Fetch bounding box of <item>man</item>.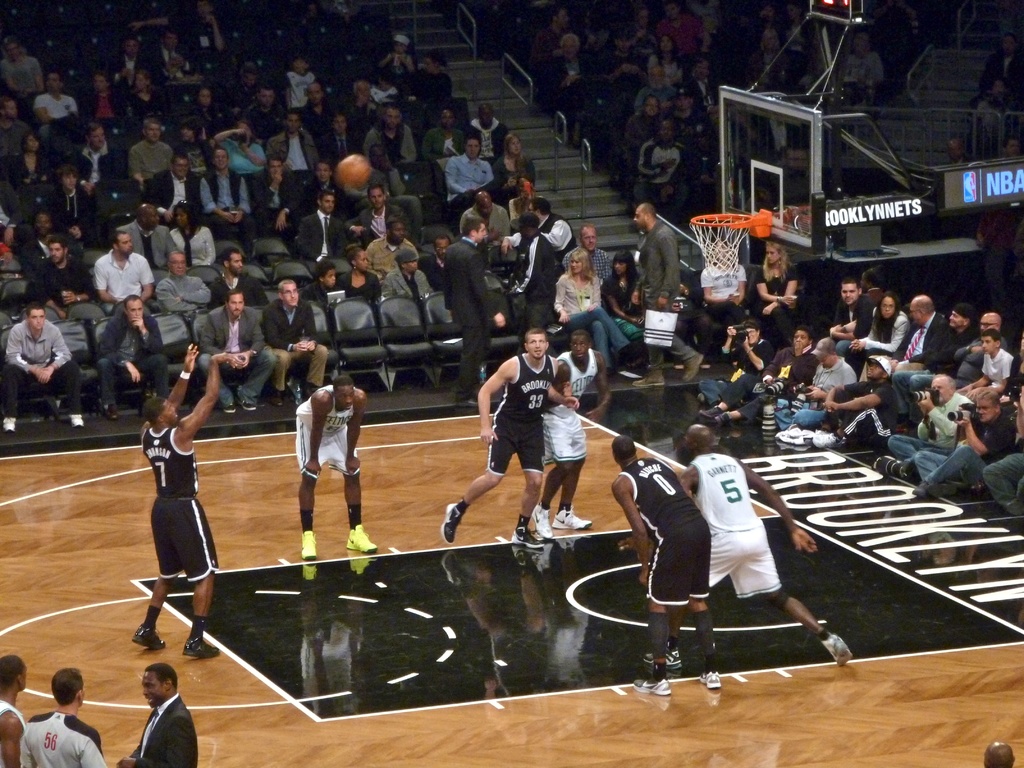
Bbox: {"left": 670, "top": 88, "right": 716, "bottom": 154}.
